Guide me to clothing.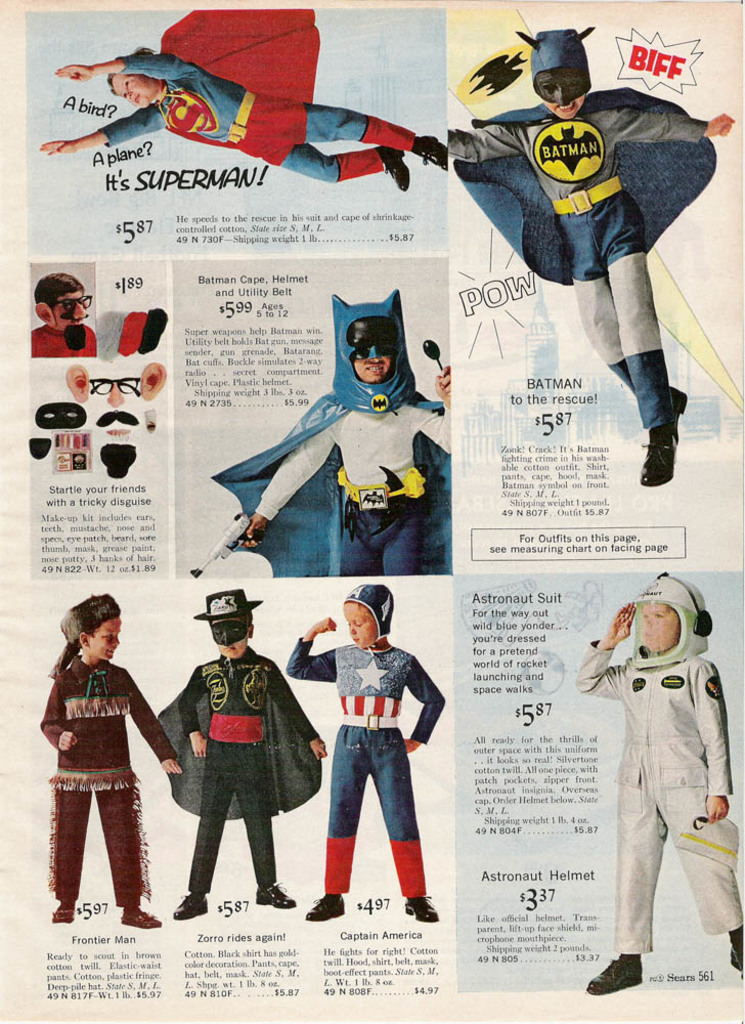
Guidance: [35,645,176,909].
